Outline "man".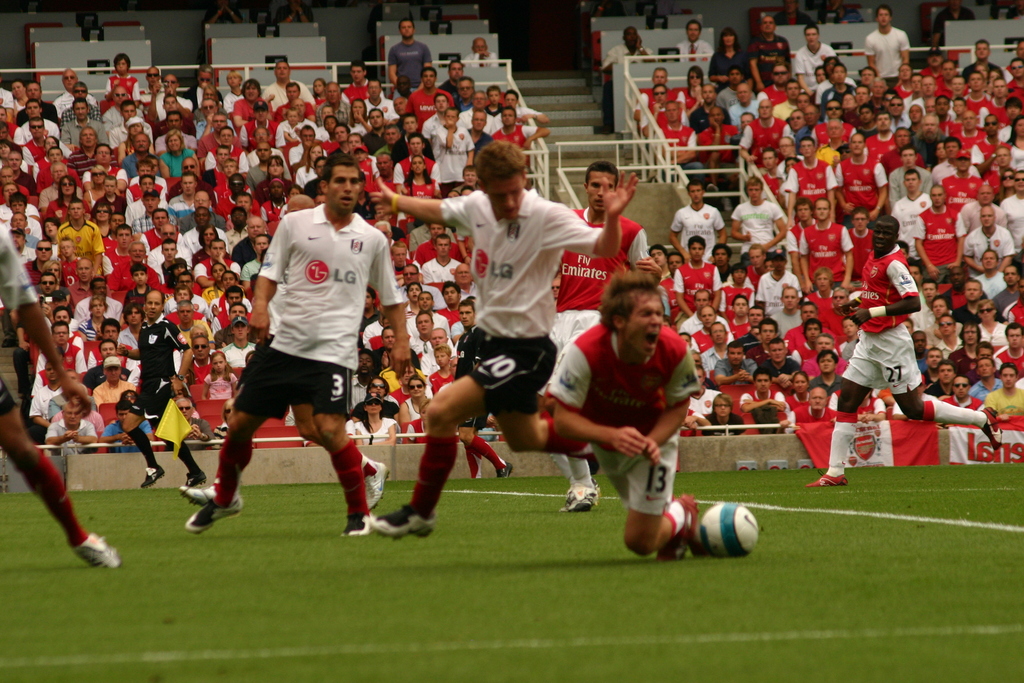
Outline: left=365, top=140, right=641, bottom=554.
